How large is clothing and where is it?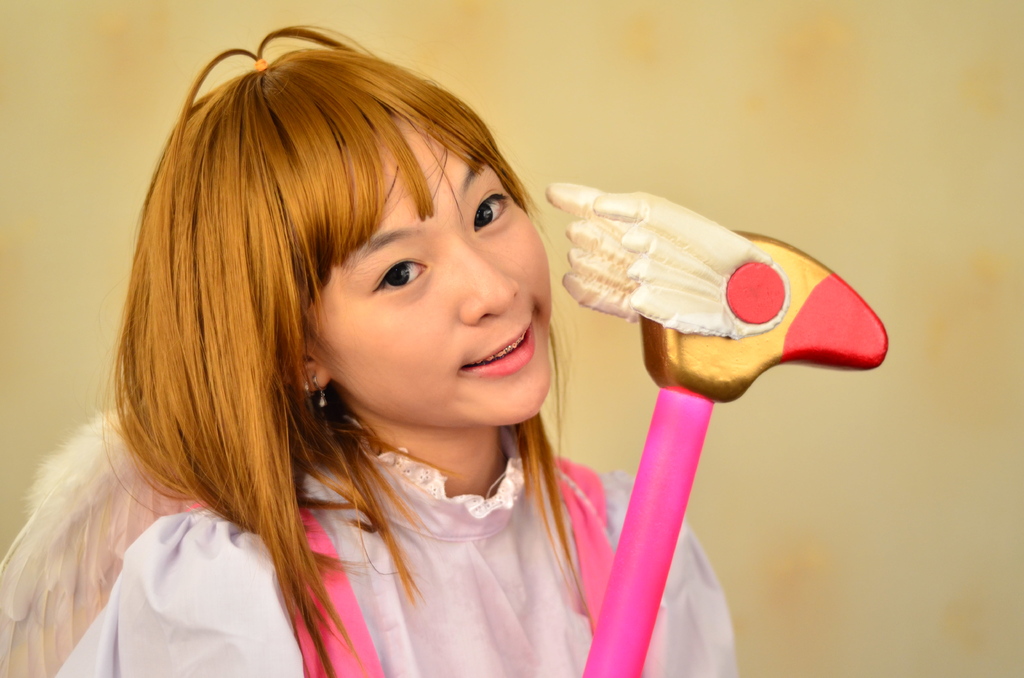
Bounding box: select_region(114, 419, 735, 677).
